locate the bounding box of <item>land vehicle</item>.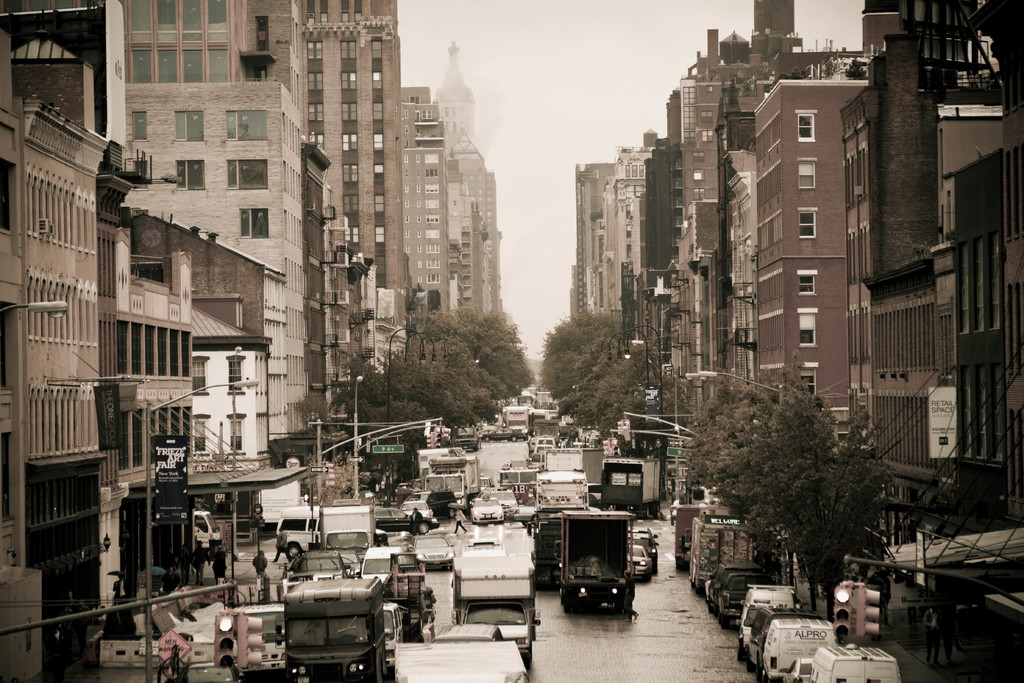
Bounding box: x1=287 y1=551 x2=353 y2=584.
